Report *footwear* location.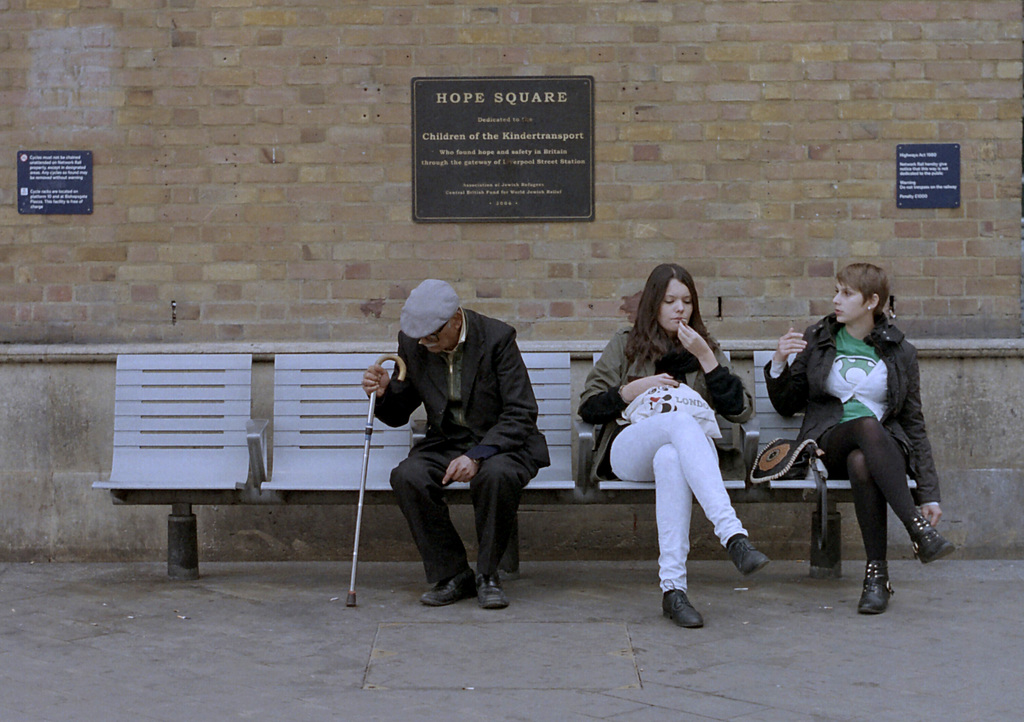
Report: 653, 577, 706, 627.
